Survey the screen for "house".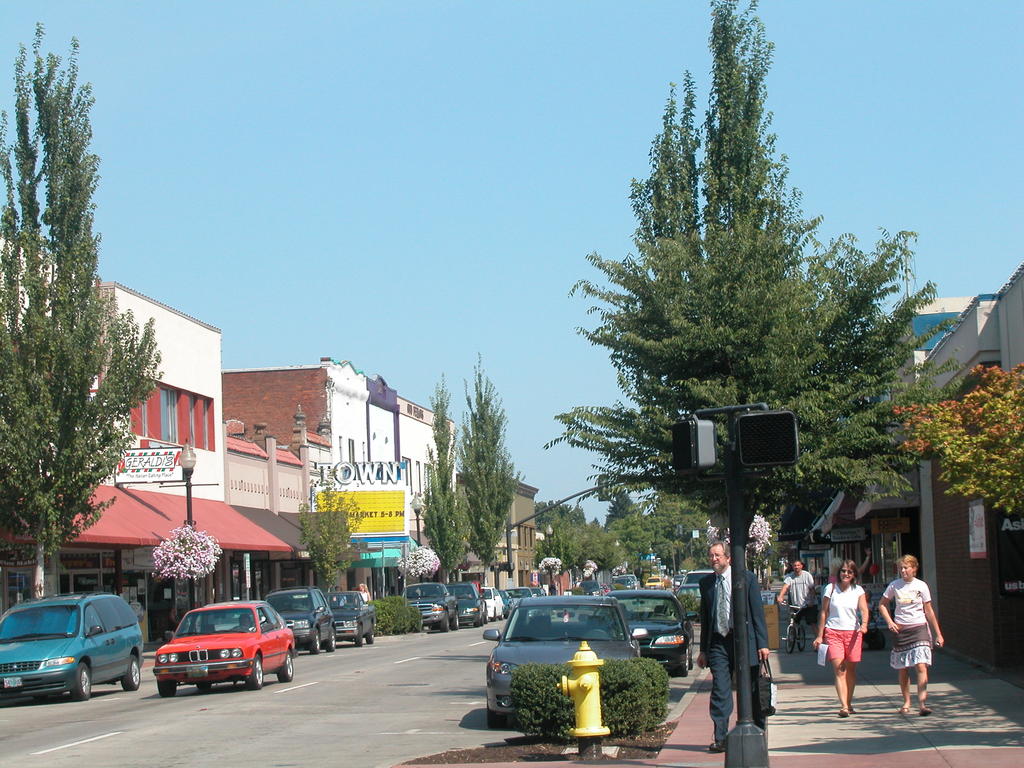
Survey found: 913,298,1000,664.
